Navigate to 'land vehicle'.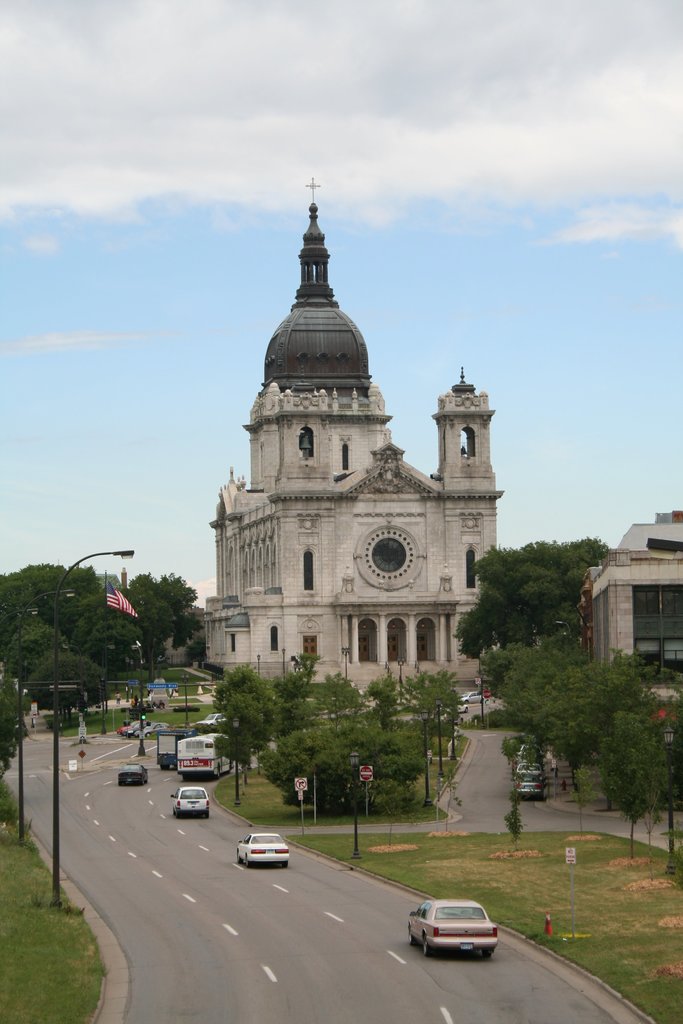
Navigation target: pyautogui.locateOnScreen(458, 700, 467, 712).
